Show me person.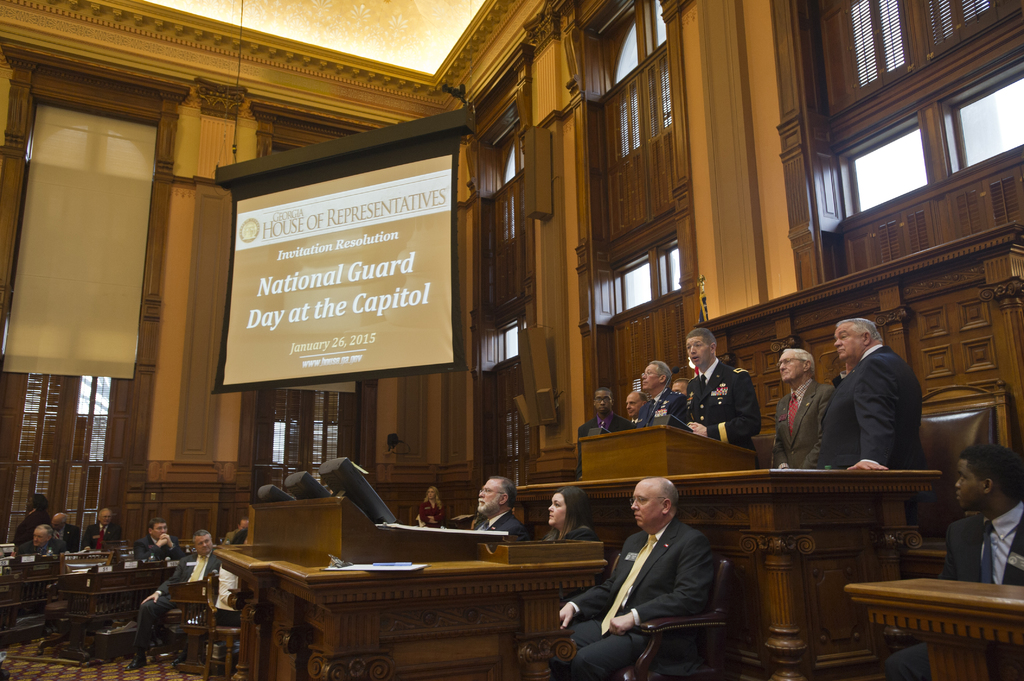
person is here: region(806, 317, 932, 540).
